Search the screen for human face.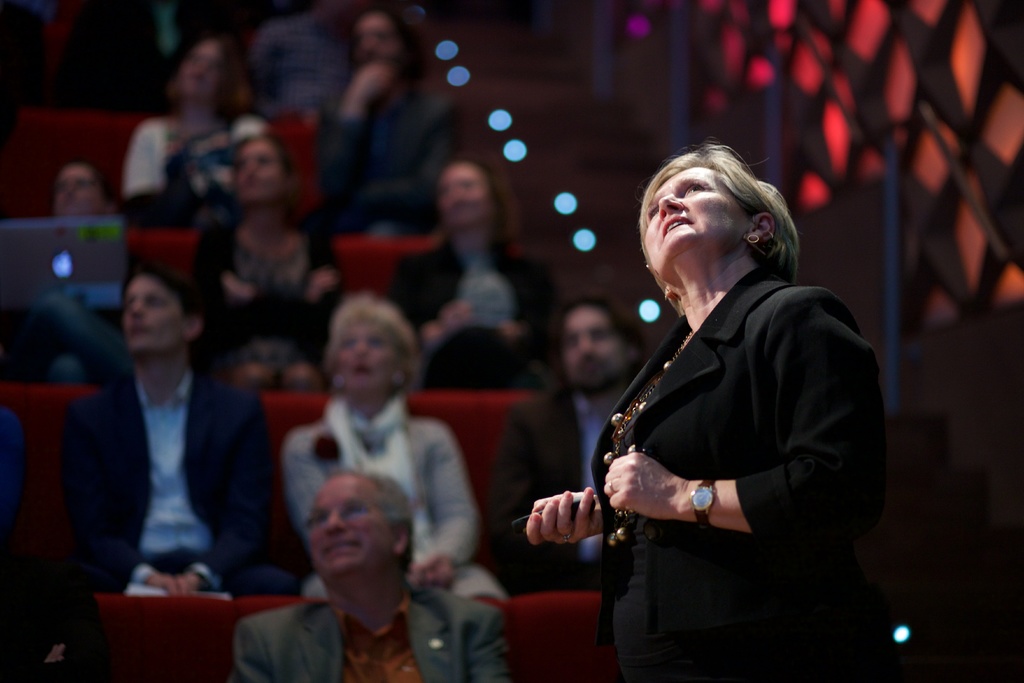
Found at [left=353, top=14, right=400, bottom=62].
